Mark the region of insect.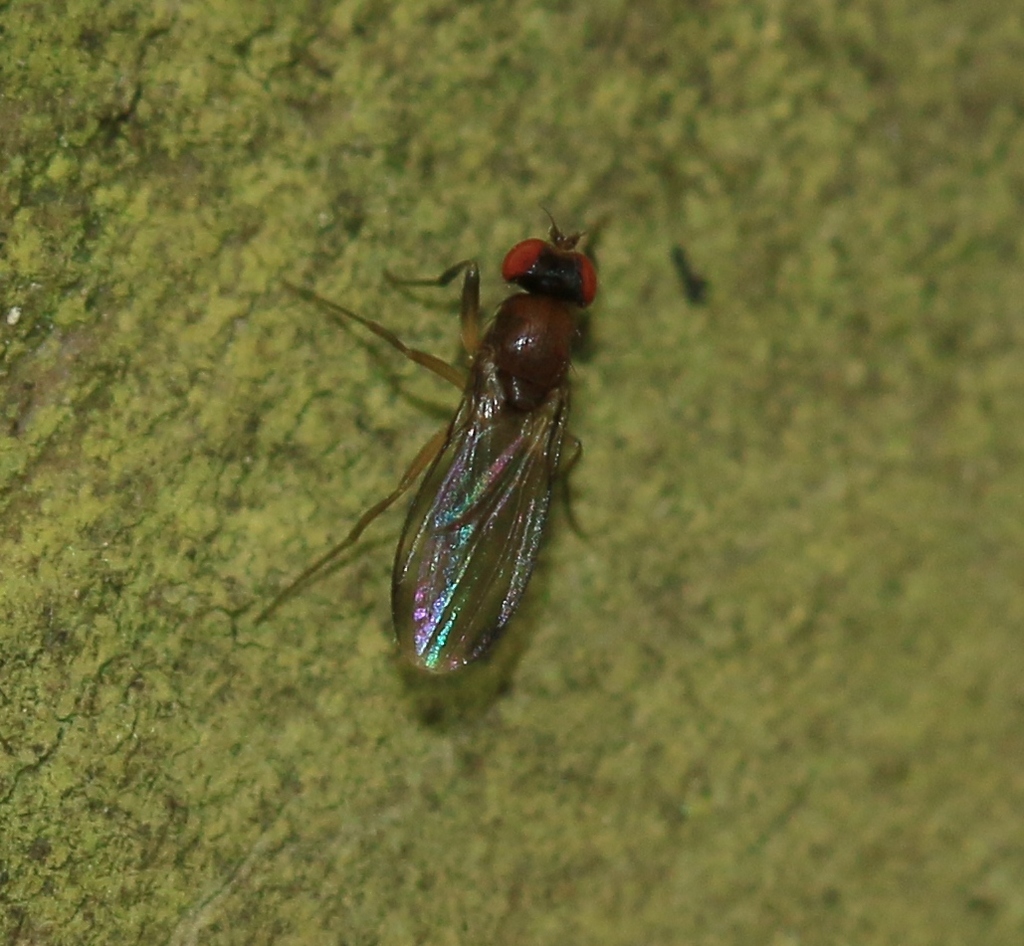
Region: Rect(252, 205, 603, 672).
